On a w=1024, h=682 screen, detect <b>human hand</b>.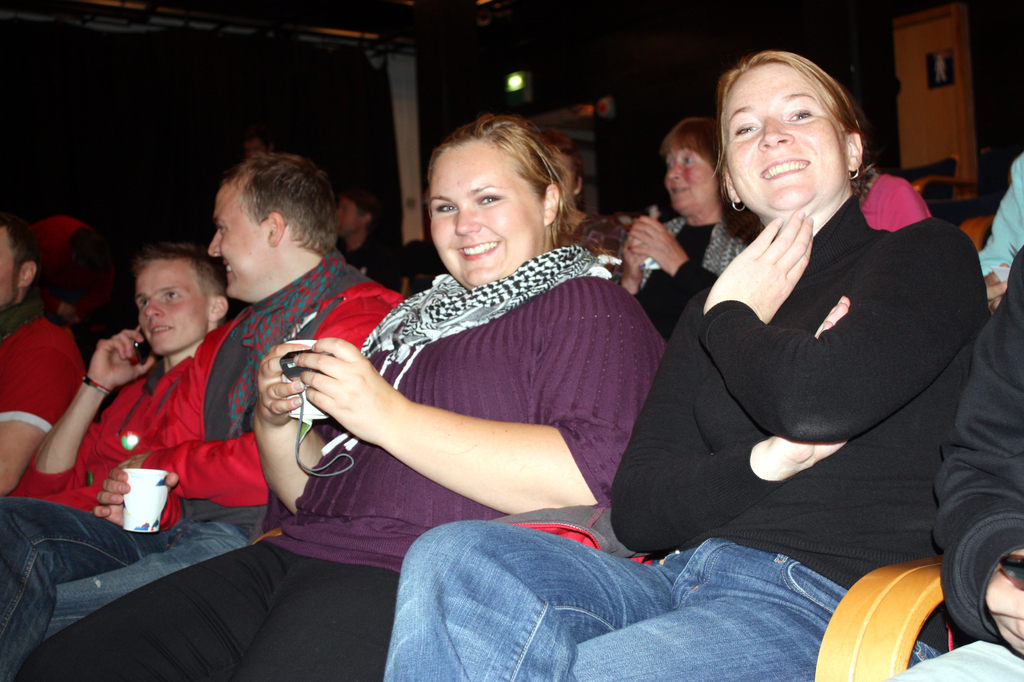
Rect(626, 213, 688, 277).
